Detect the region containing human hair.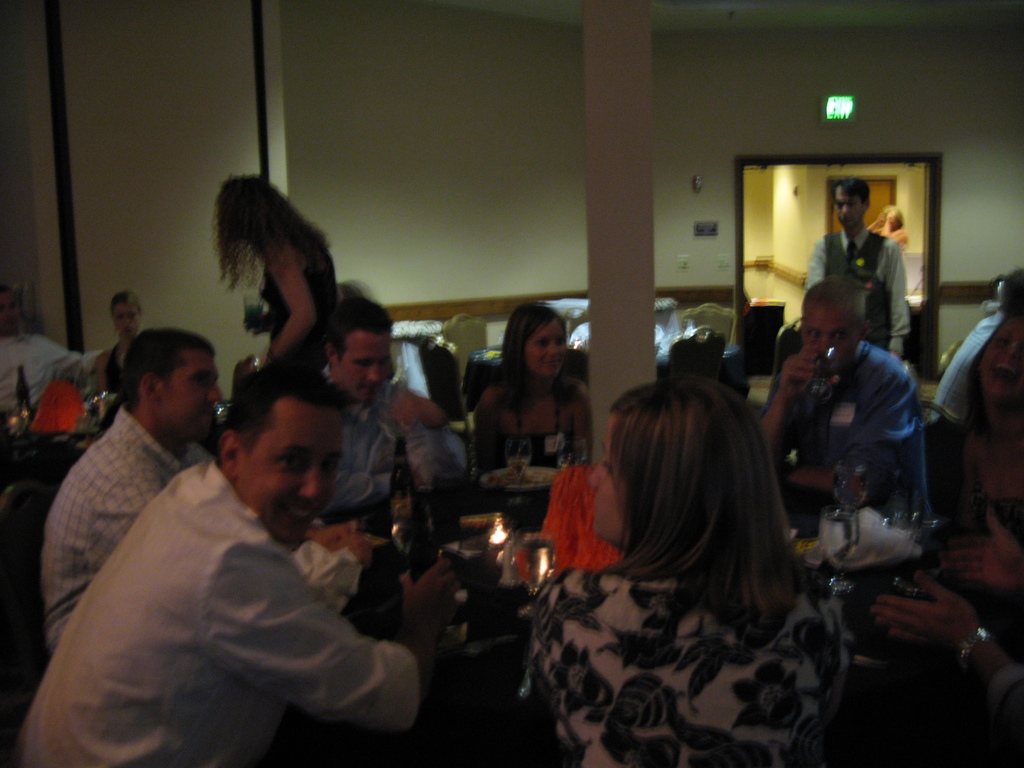
(500,292,564,413).
